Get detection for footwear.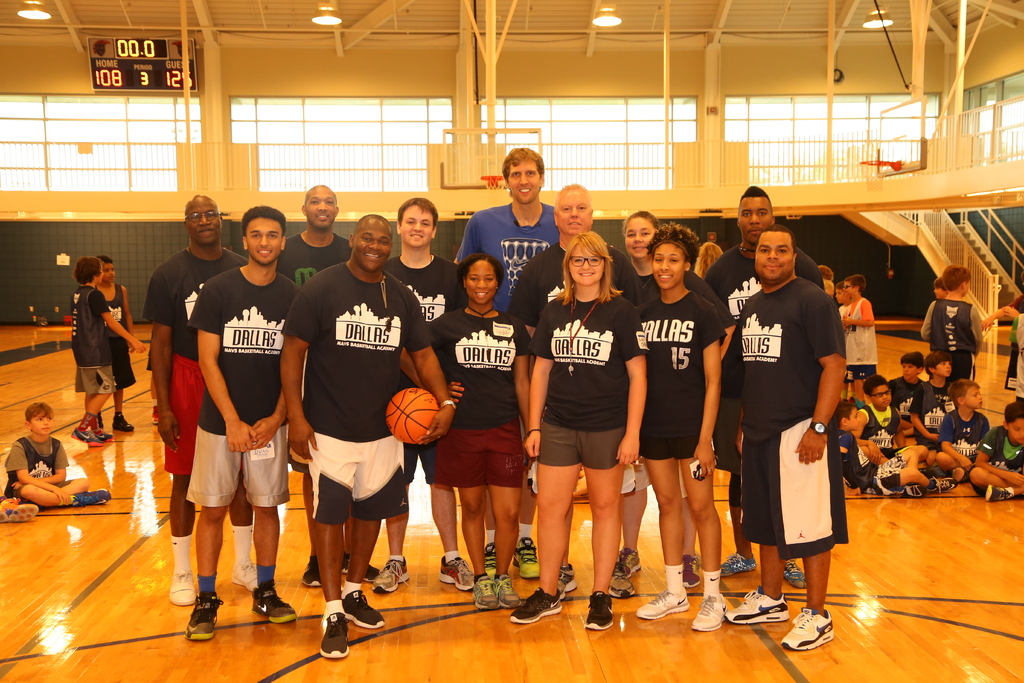
Detection: box=[712, 553, 756, 577].
